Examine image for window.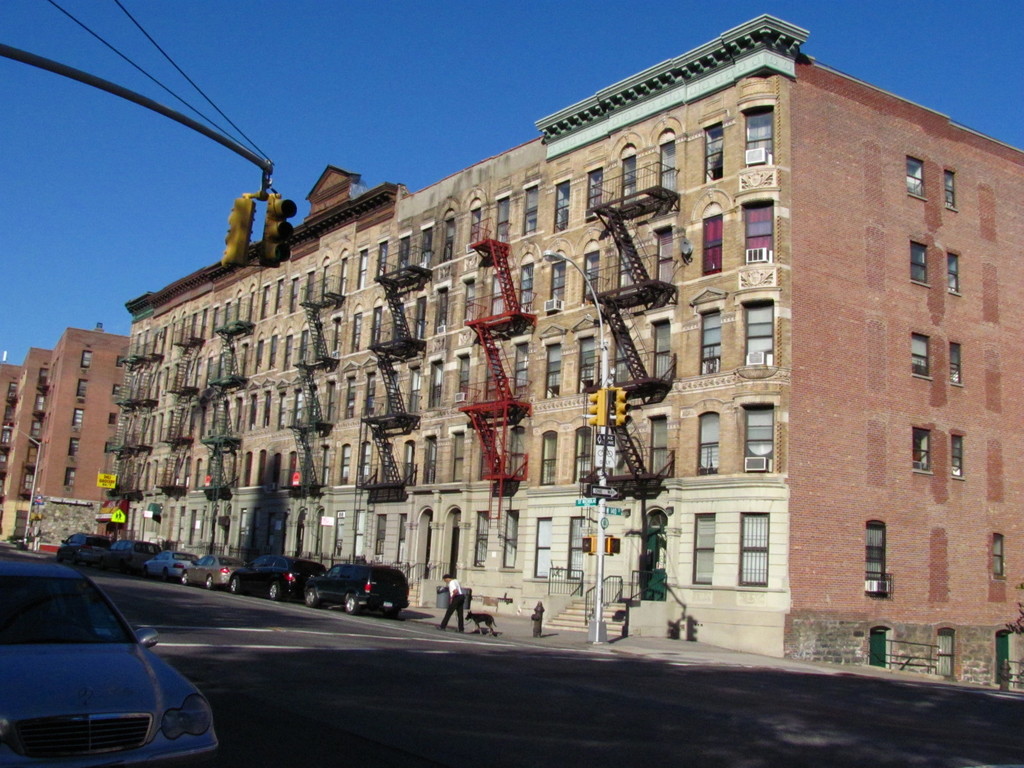
Examination result: bbox=(659, 141, 673, 192).
